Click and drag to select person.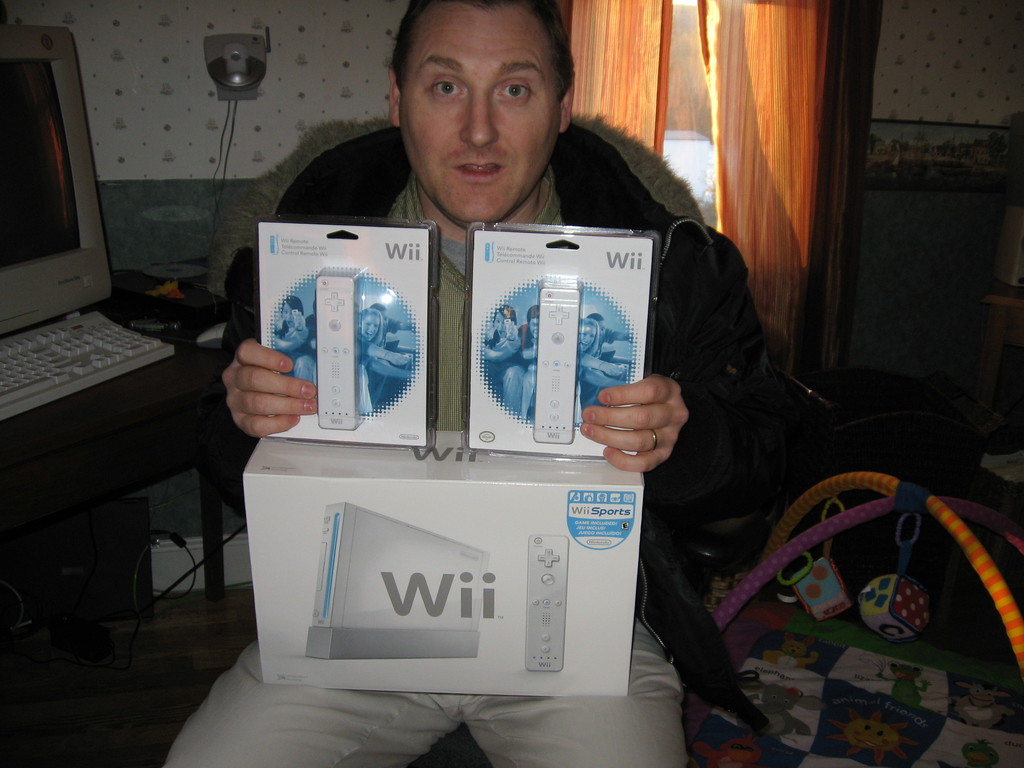
Selection: 480 303 524 414.
